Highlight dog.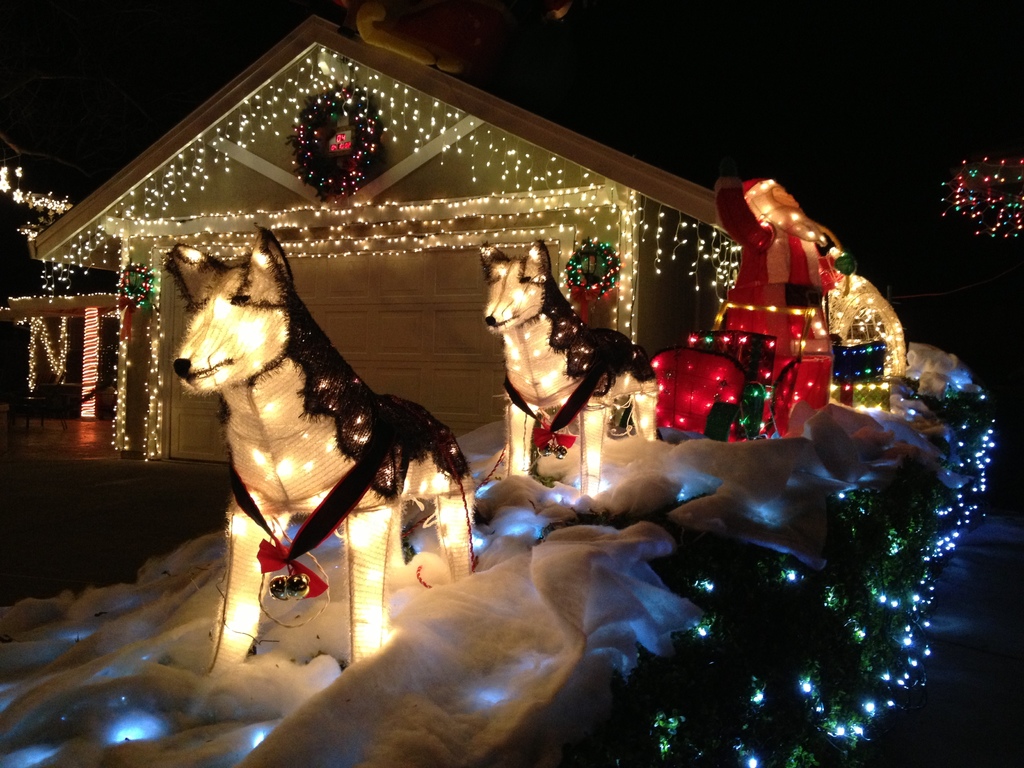
Highlighted region: BBox(474, 238, 659, 502).
